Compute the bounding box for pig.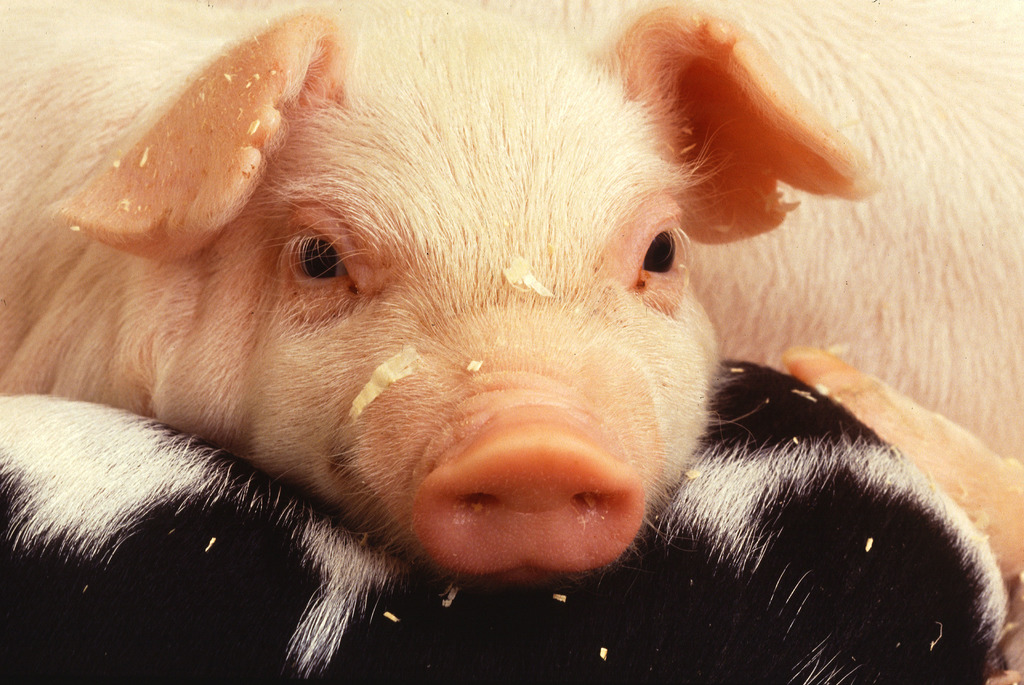
[x1=780, y1=342, x2=1023, y2=581].
